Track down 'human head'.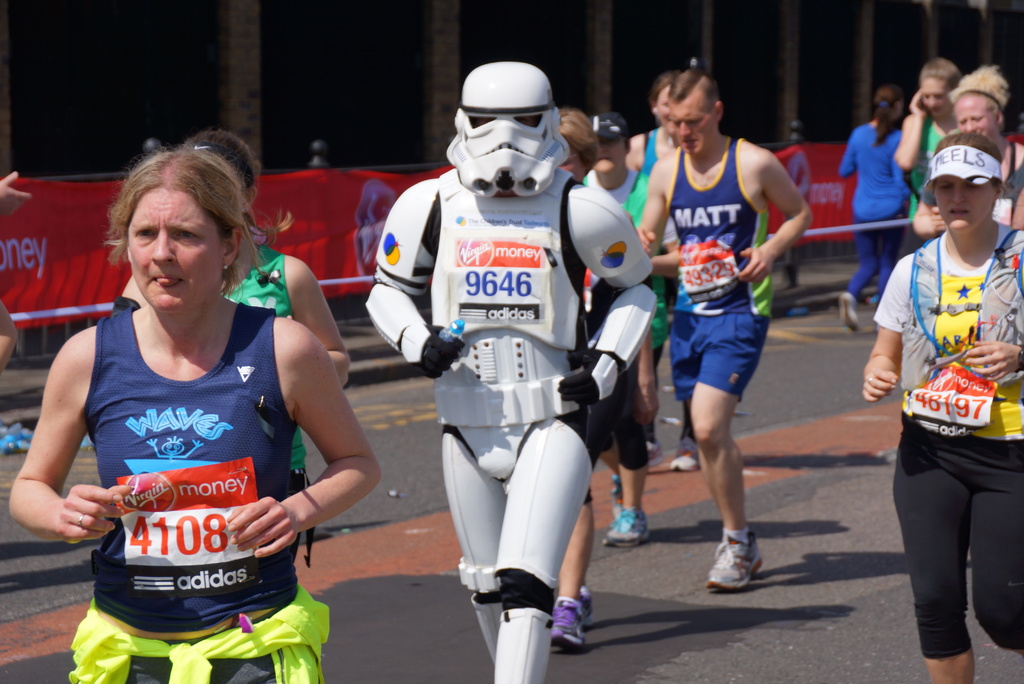
Tracked to {"x1": 561, "y1": 108, "x2": 599, "y2": 184}.
